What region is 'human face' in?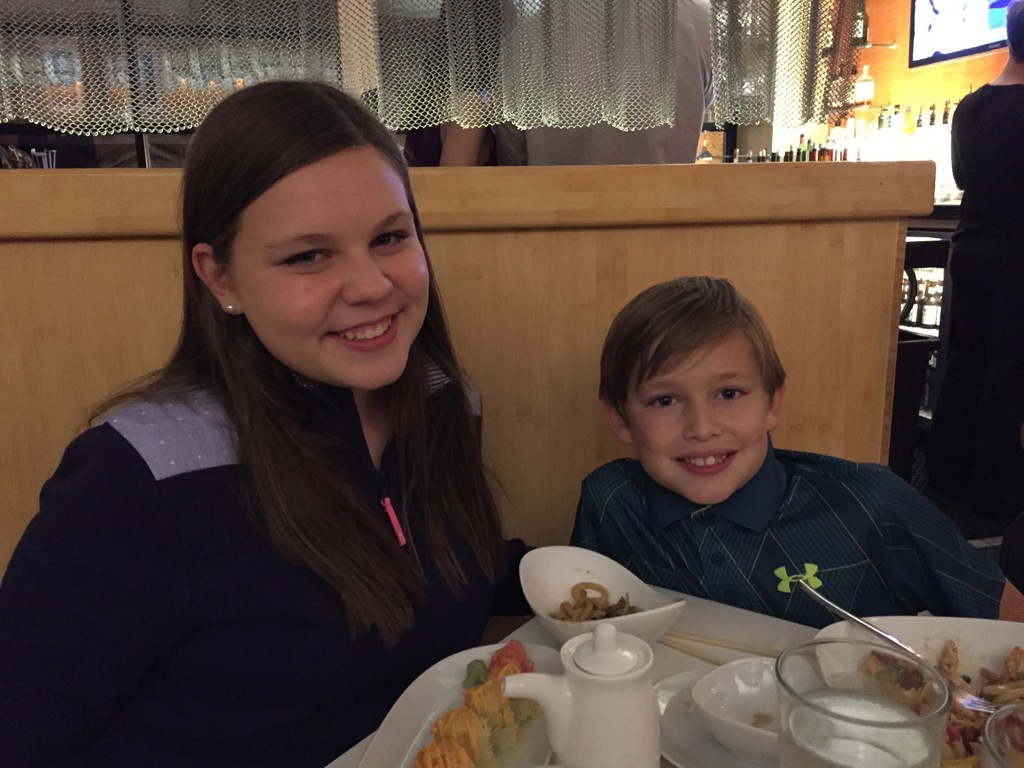
623:326:769:498.
